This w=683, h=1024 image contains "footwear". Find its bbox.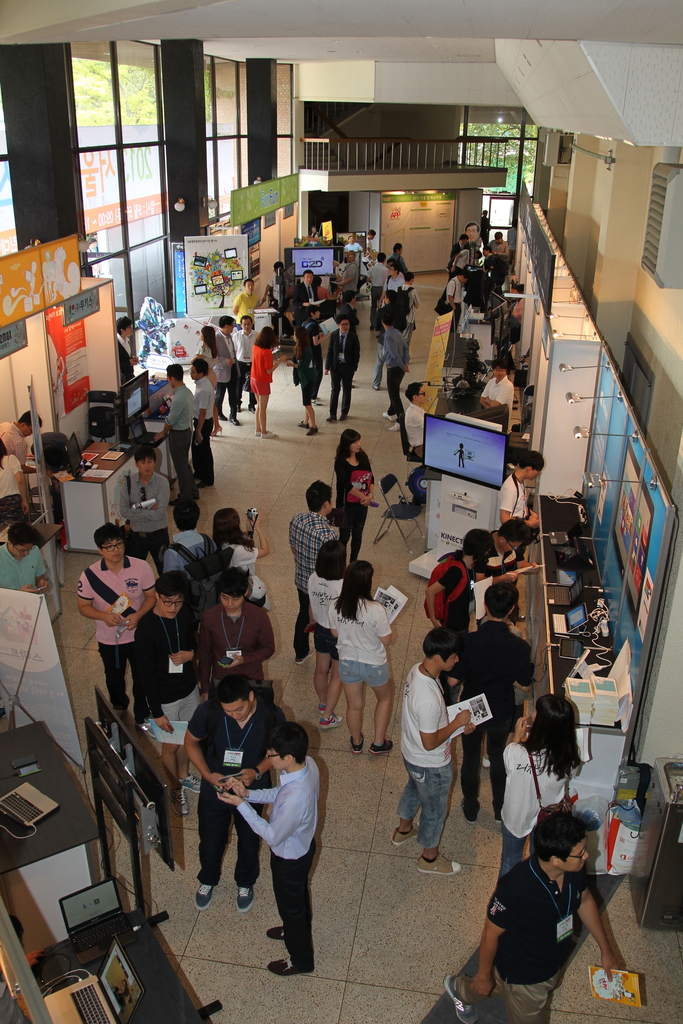
bbox=[418, 853, 461, 877].
